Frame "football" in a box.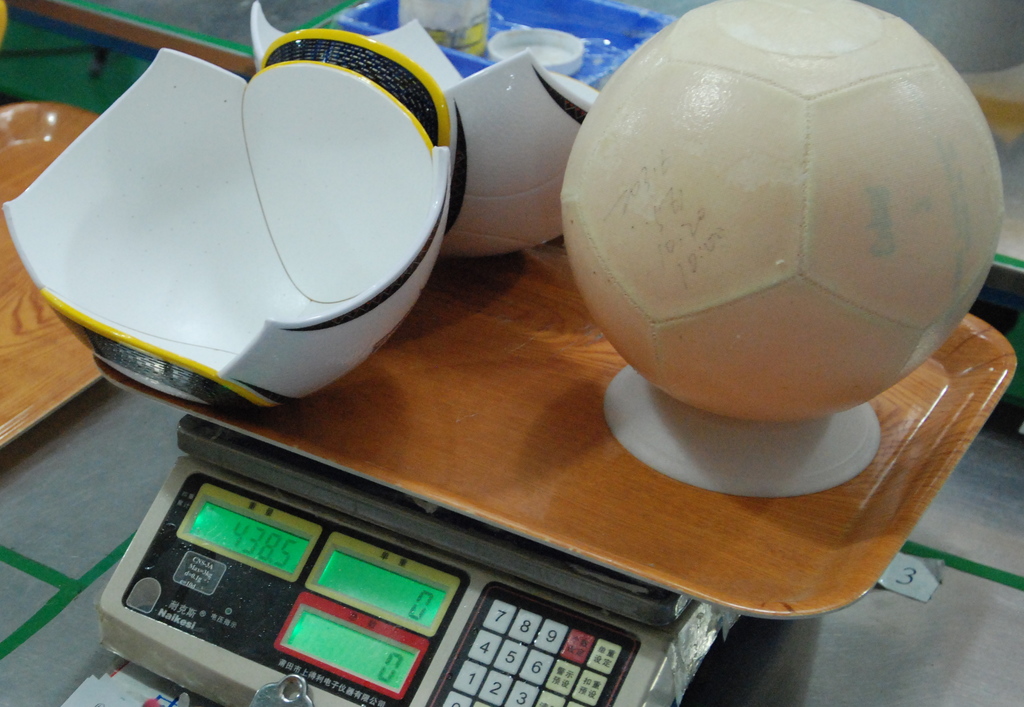
bbox=[552, 0, 1007, 422].
